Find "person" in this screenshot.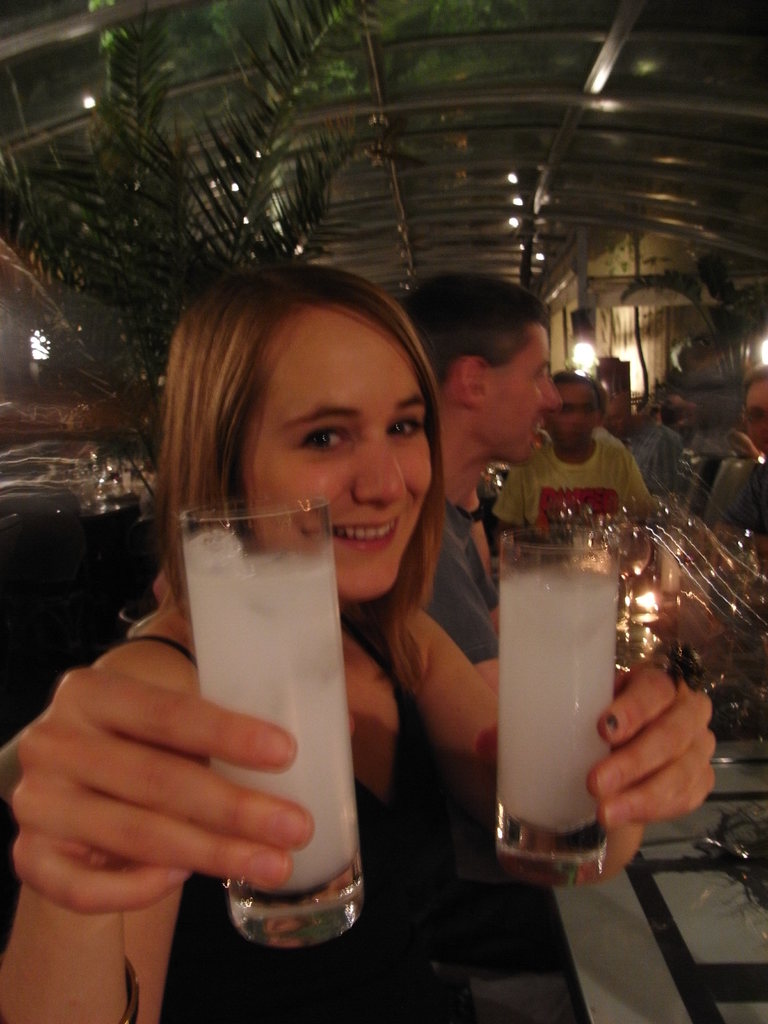
The bounding box for "person" is [x1=498, y1=369, x2=671, y2=557].
